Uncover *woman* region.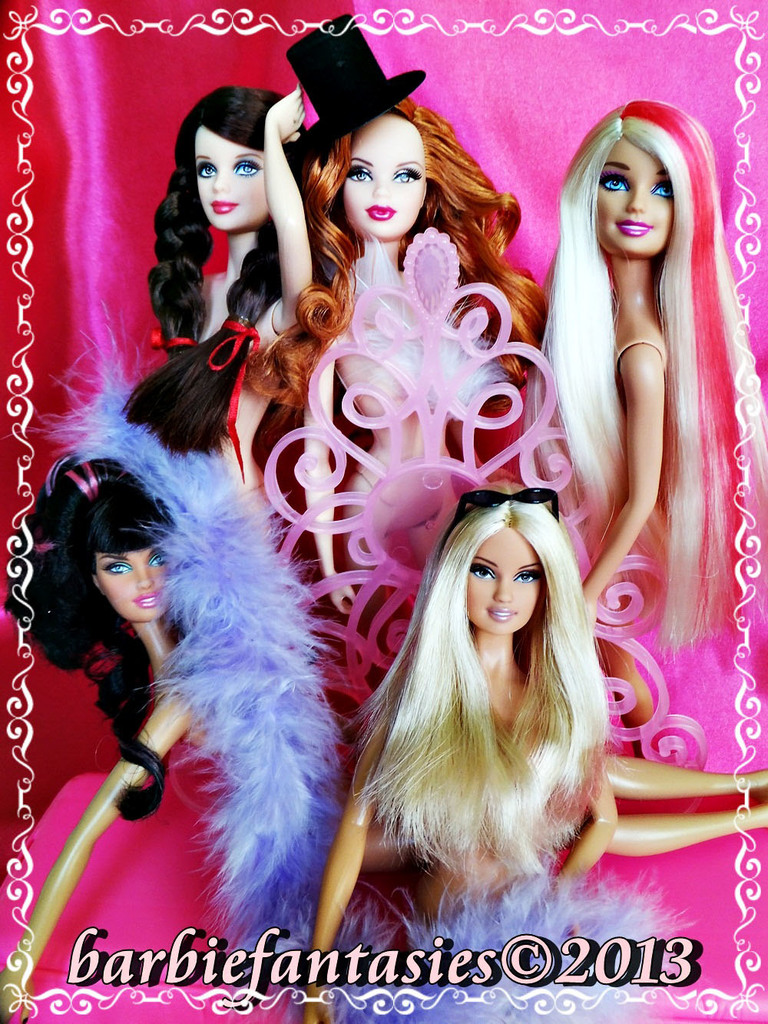
Uncovered: 506,98,767,766.
